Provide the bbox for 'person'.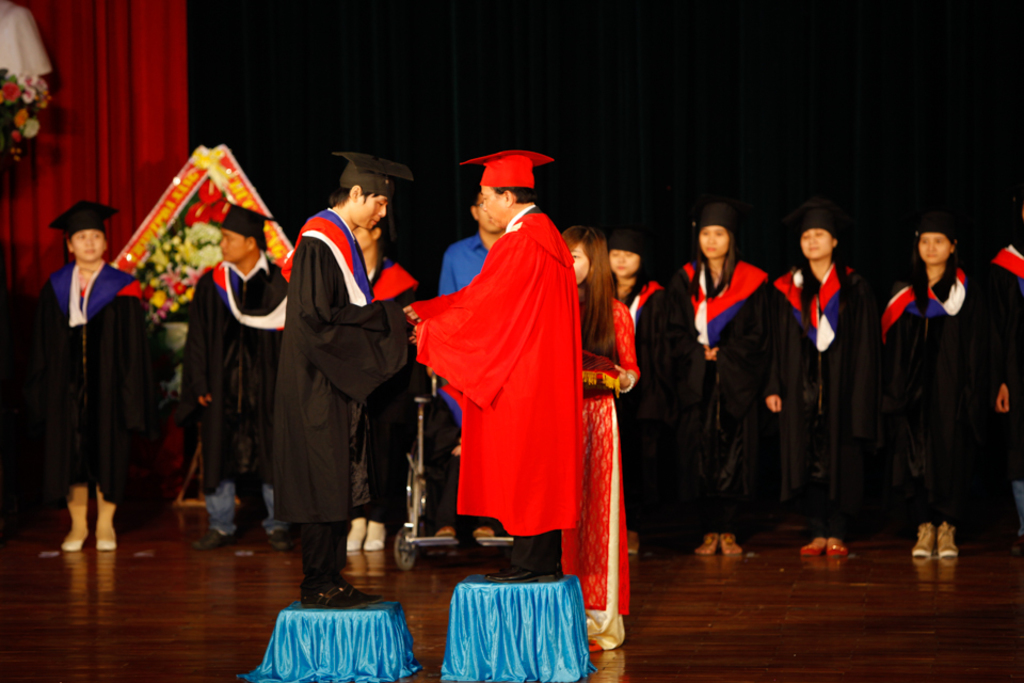
rect(603, 236, 665, 556).
